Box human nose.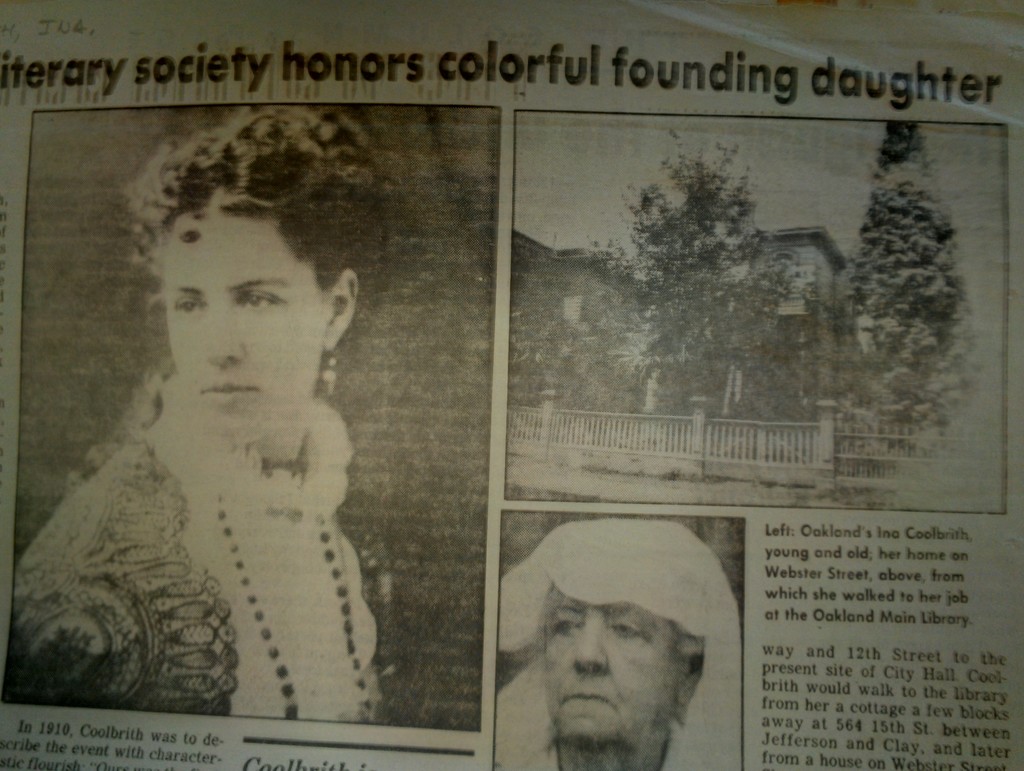
[x1=570, y1=613, x2=610, y2=670].
